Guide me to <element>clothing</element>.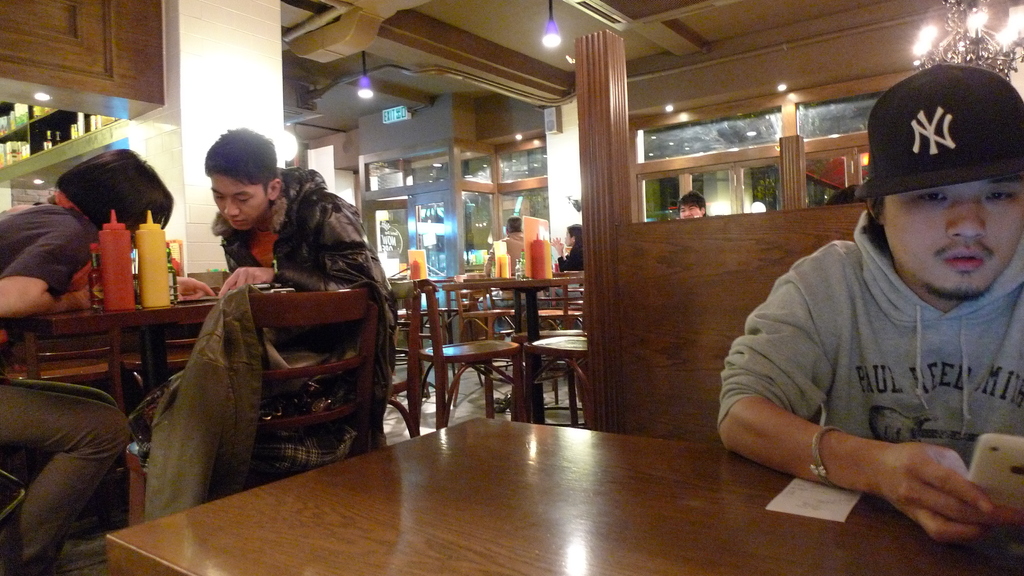
Guidance: 159/159/387/478.
